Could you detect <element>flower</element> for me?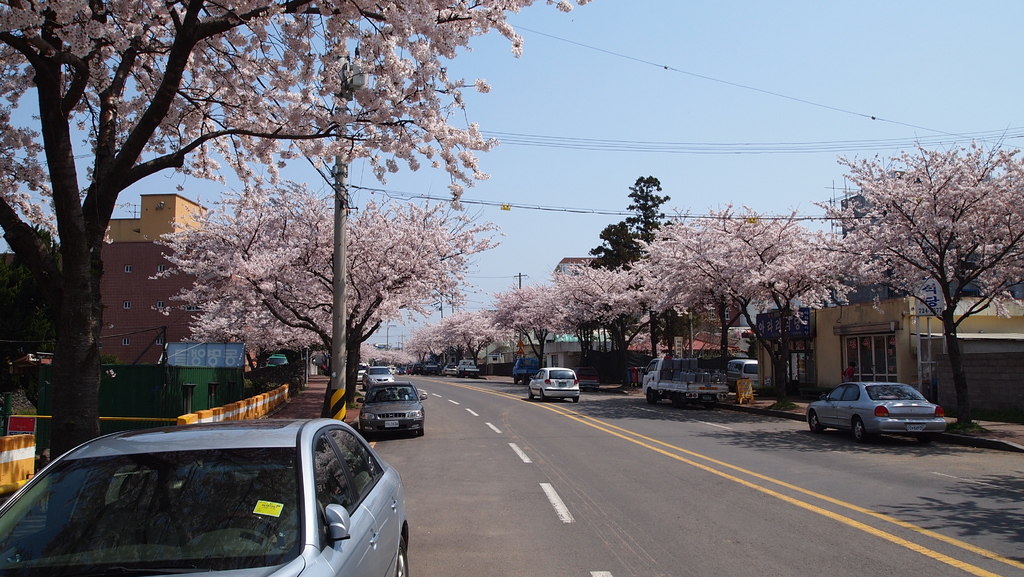
Detection result: (145,172,417,371).
